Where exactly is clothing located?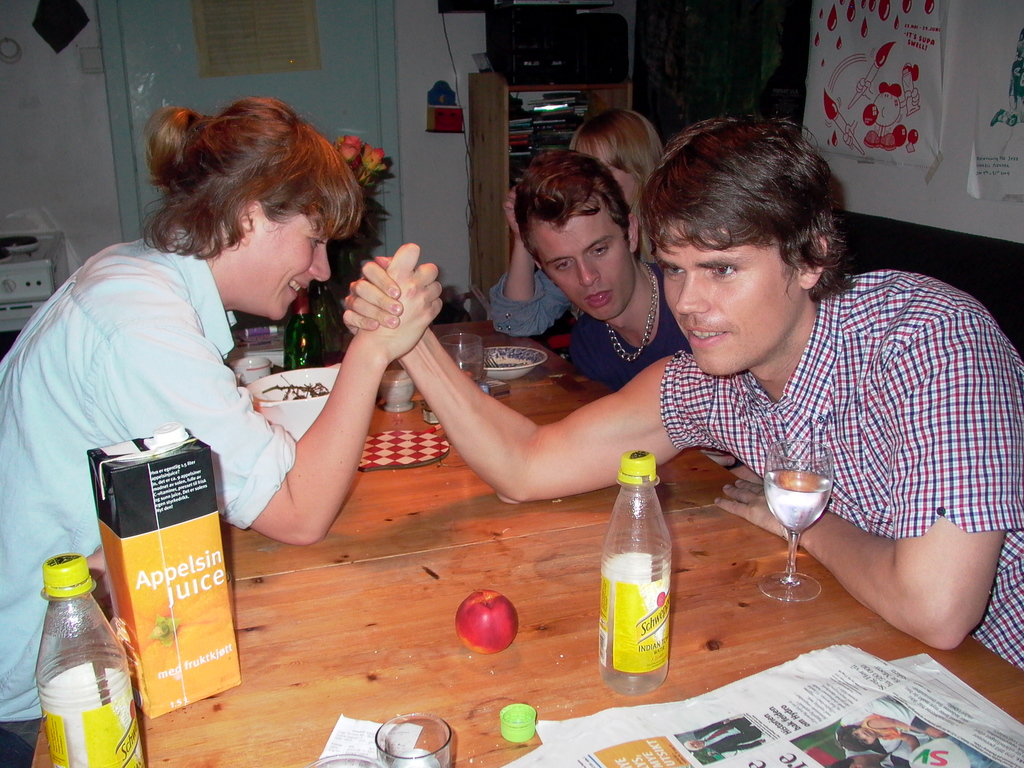
Its bounding box is crop(18, 203, 359, 581).
